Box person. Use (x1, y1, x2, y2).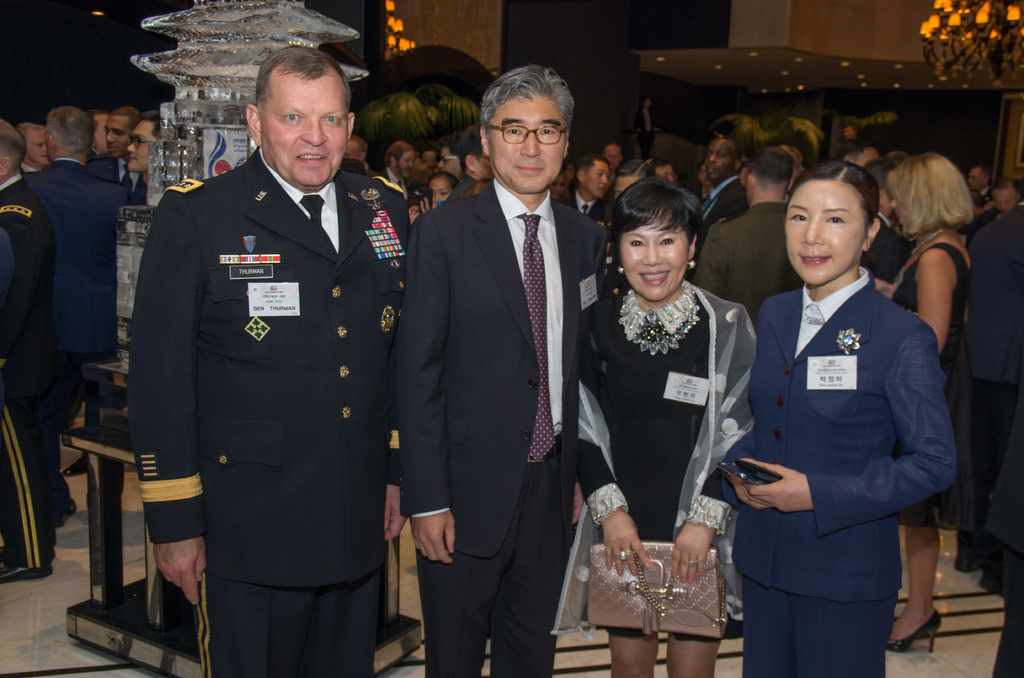
(871, 142, 978, 658).
